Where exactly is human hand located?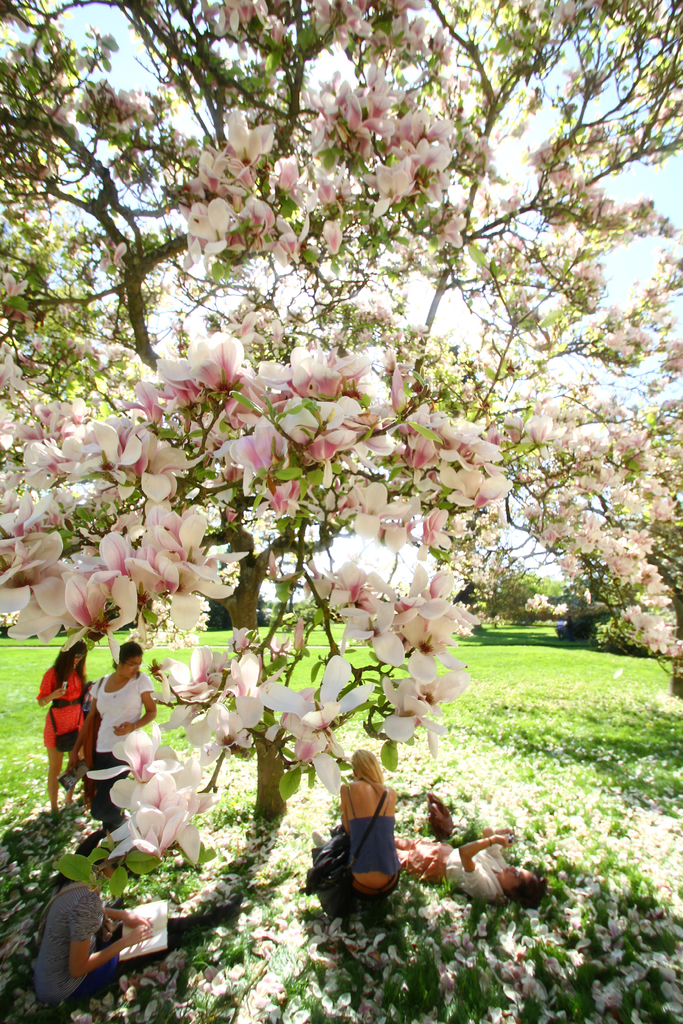
Its bounding box is 496 834 511 846.
